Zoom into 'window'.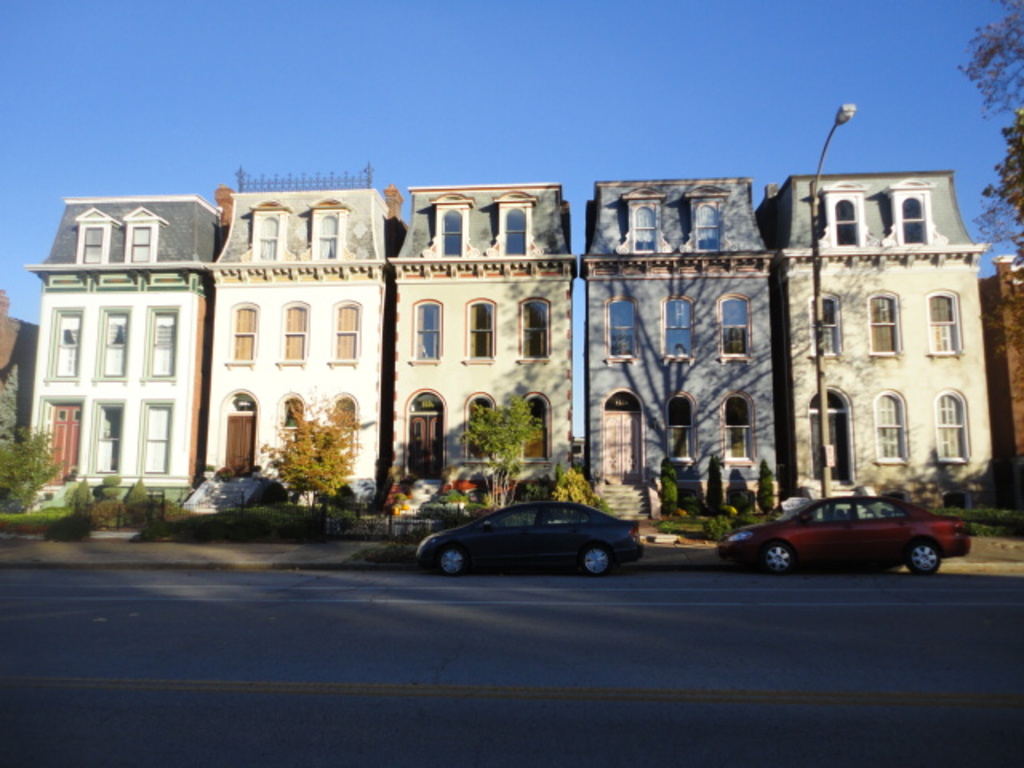
Zoom target: 411, 298, 448, 358.
